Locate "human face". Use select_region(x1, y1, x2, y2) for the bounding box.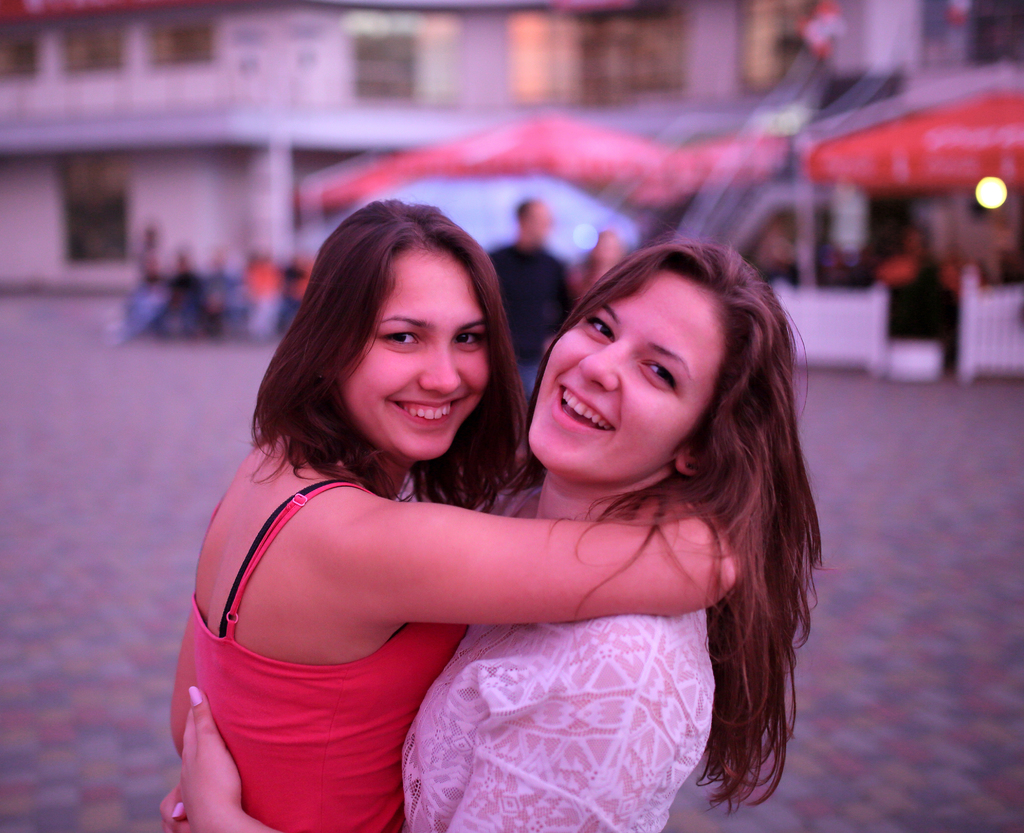
select_region(335, 232, 488, 465).
